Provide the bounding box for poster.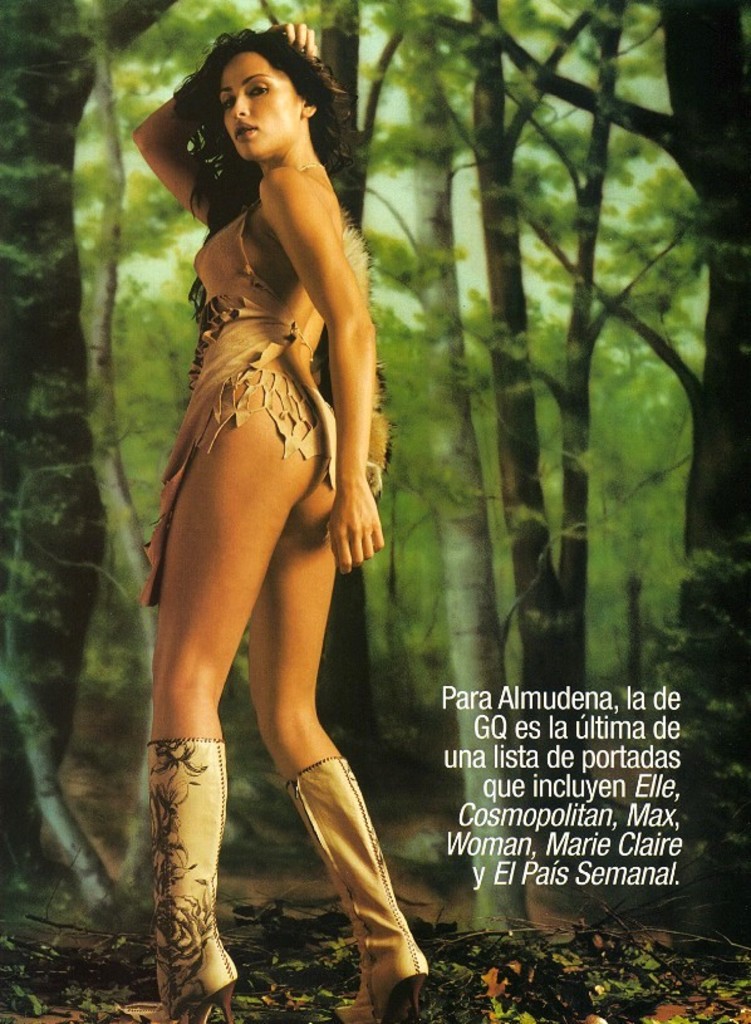
[0, 0, 750, 1023].
